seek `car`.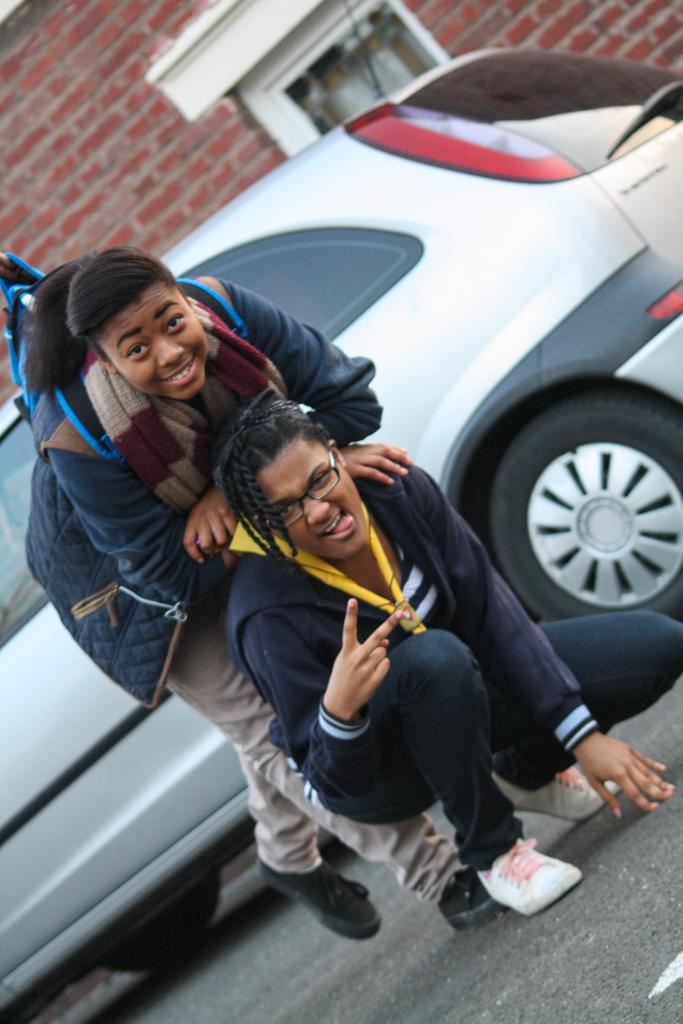
{"x1": 0, "y1": 1, "x2": 682, "y2": 1017}.
